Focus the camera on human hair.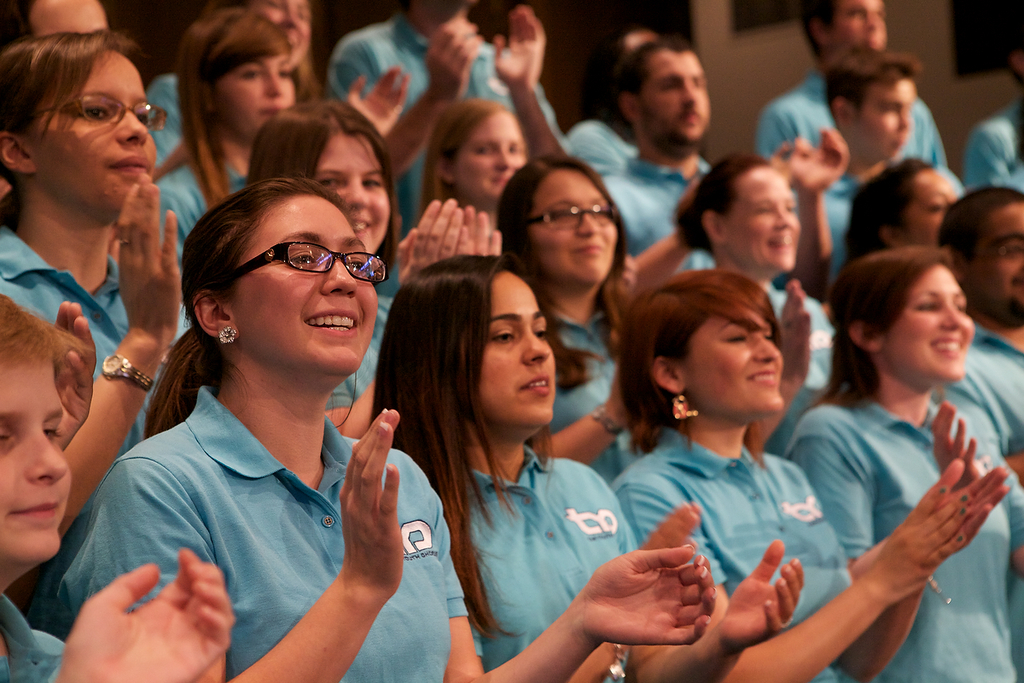
Focus region: select_region(422, 101, 510, 219).
